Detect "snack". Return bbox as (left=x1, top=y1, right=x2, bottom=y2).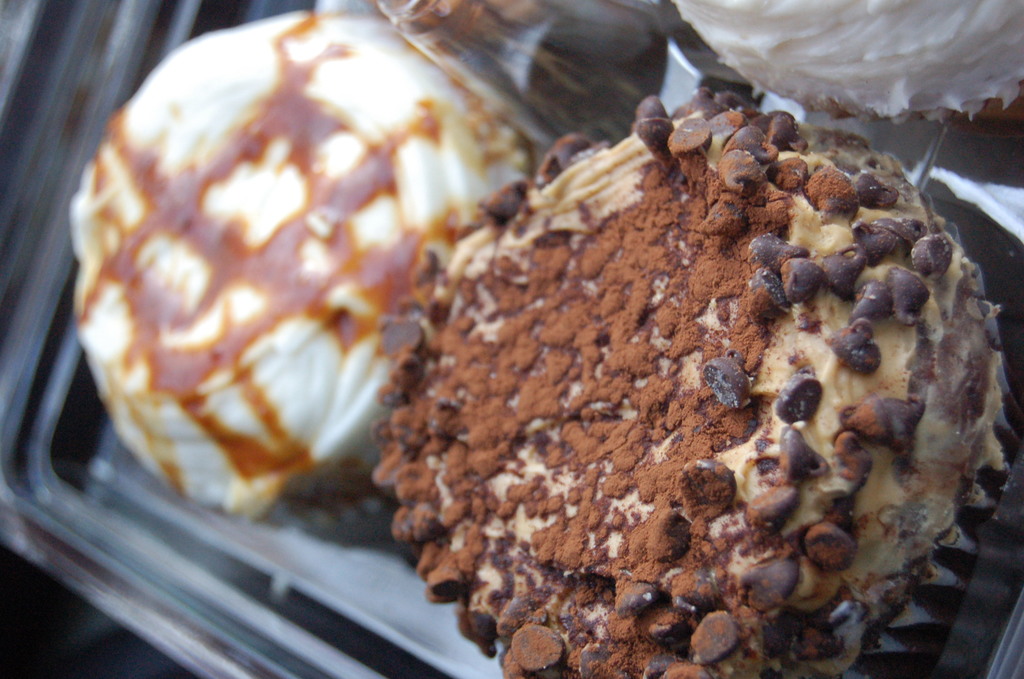
(left=379, top=58, right=1012, bottom=678).
